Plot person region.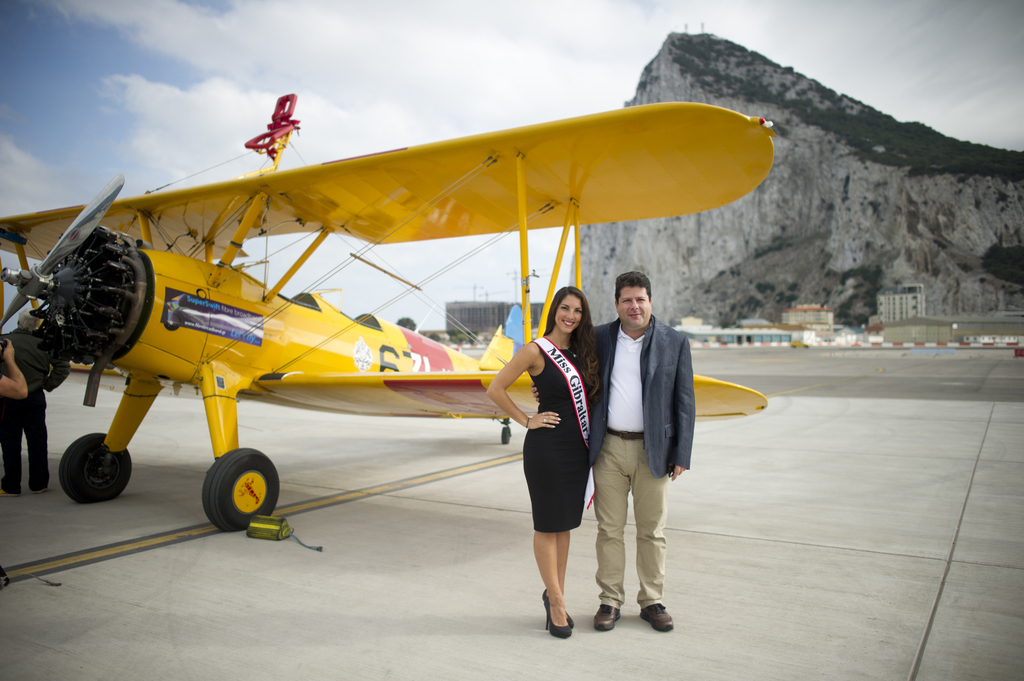
Plotted at l=587, t=267, r=696, b=630.
